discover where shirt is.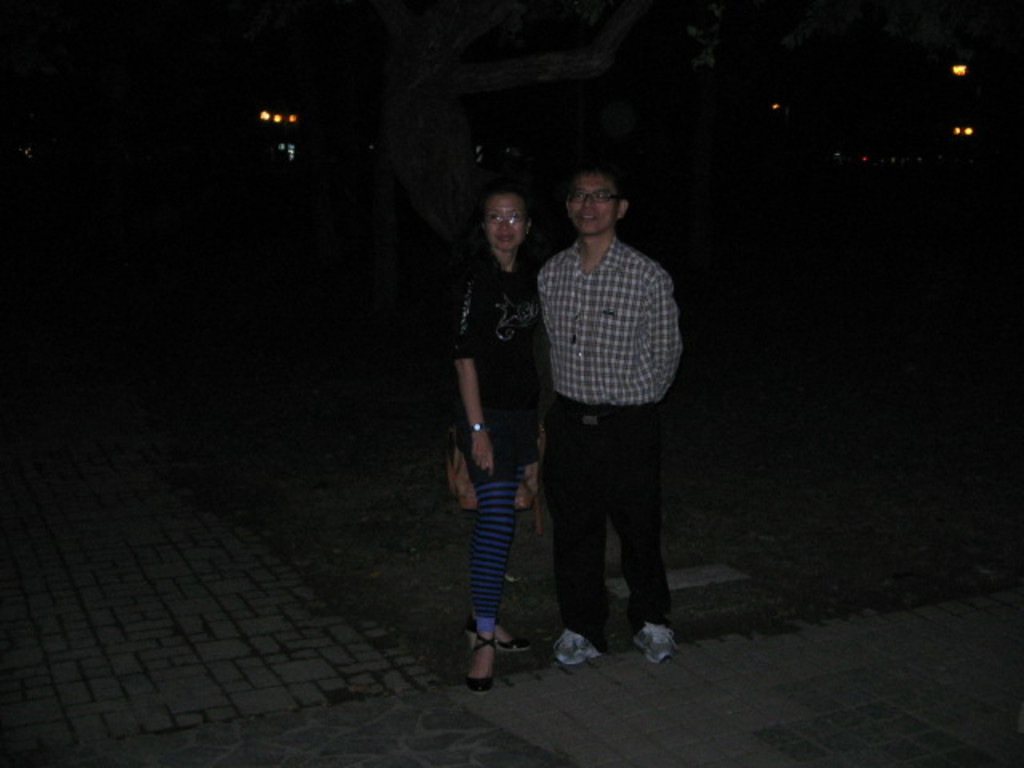
Discovered at 539, 243, 691, 398.
